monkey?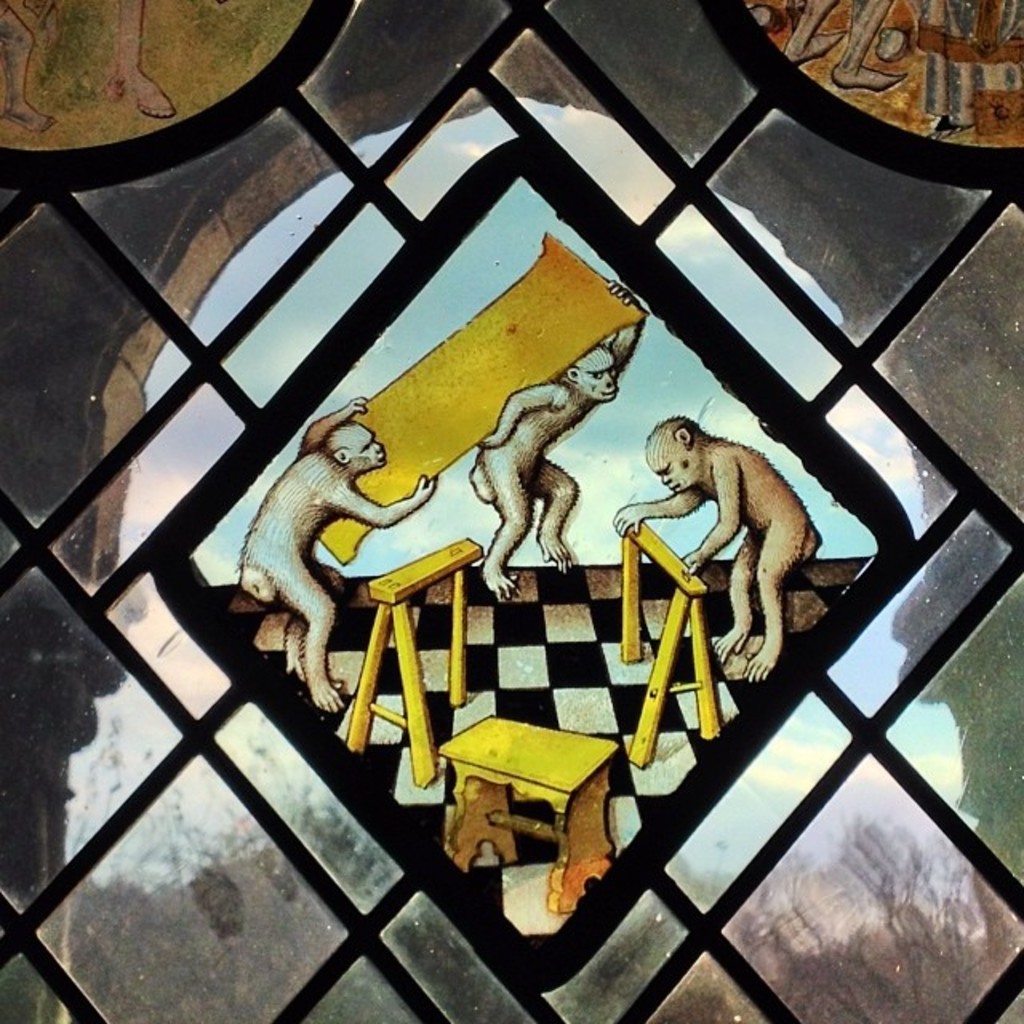
{"left": 232, "top": 395, "right": 434, "bottom": 709}
